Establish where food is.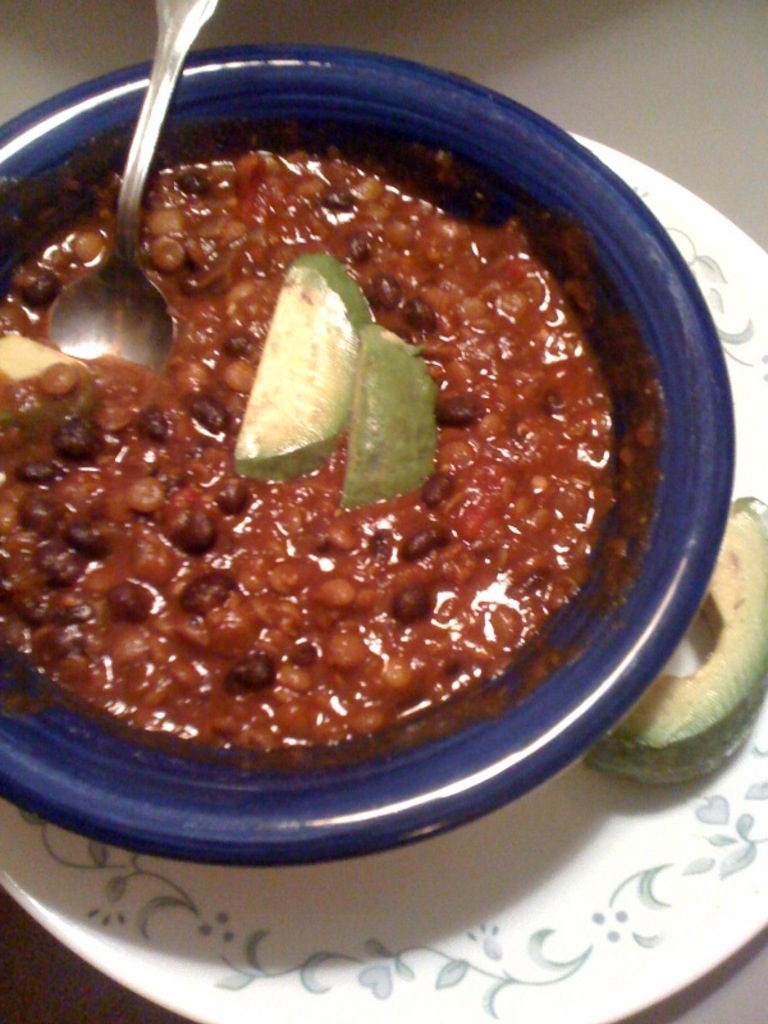
Established at [x1=588, y1=497, x2=767, y2=783].
